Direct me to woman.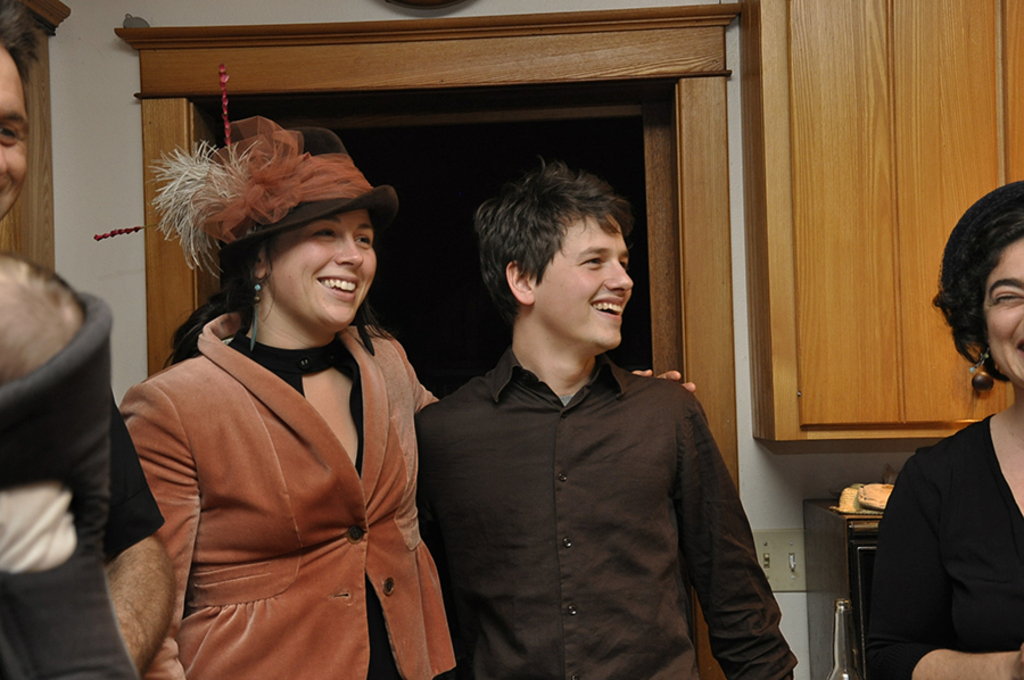
Direction: (x1=144, y1=124, x2=659, y2=664).
